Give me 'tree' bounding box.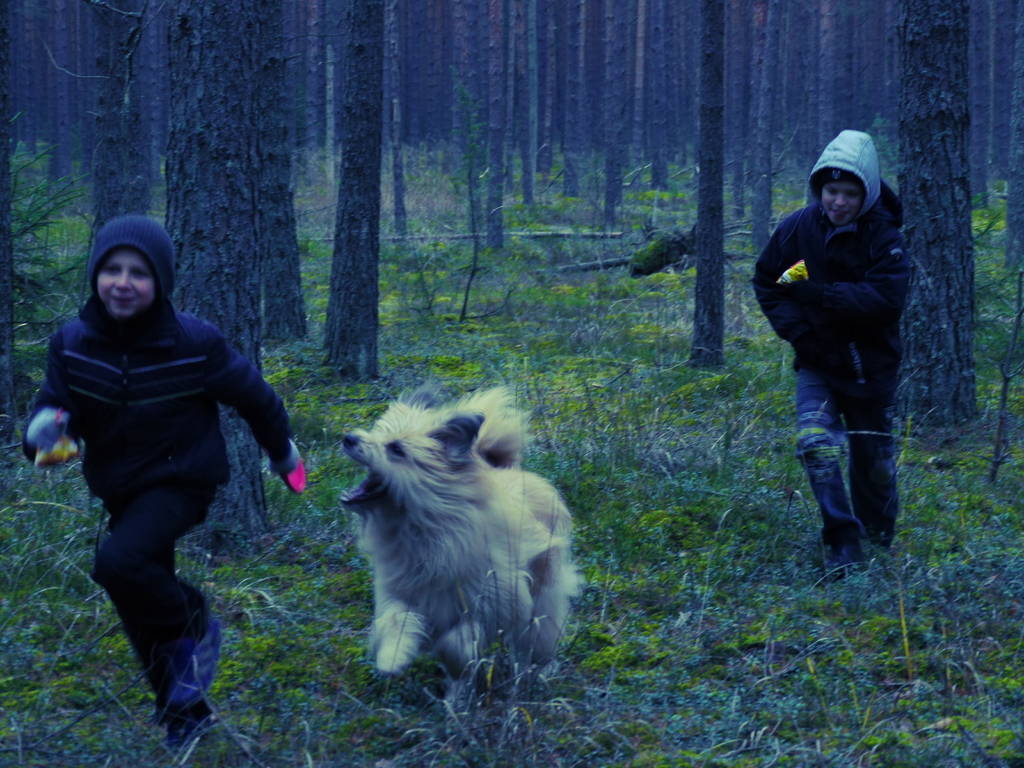
<box>0,0,172,369</box>.
